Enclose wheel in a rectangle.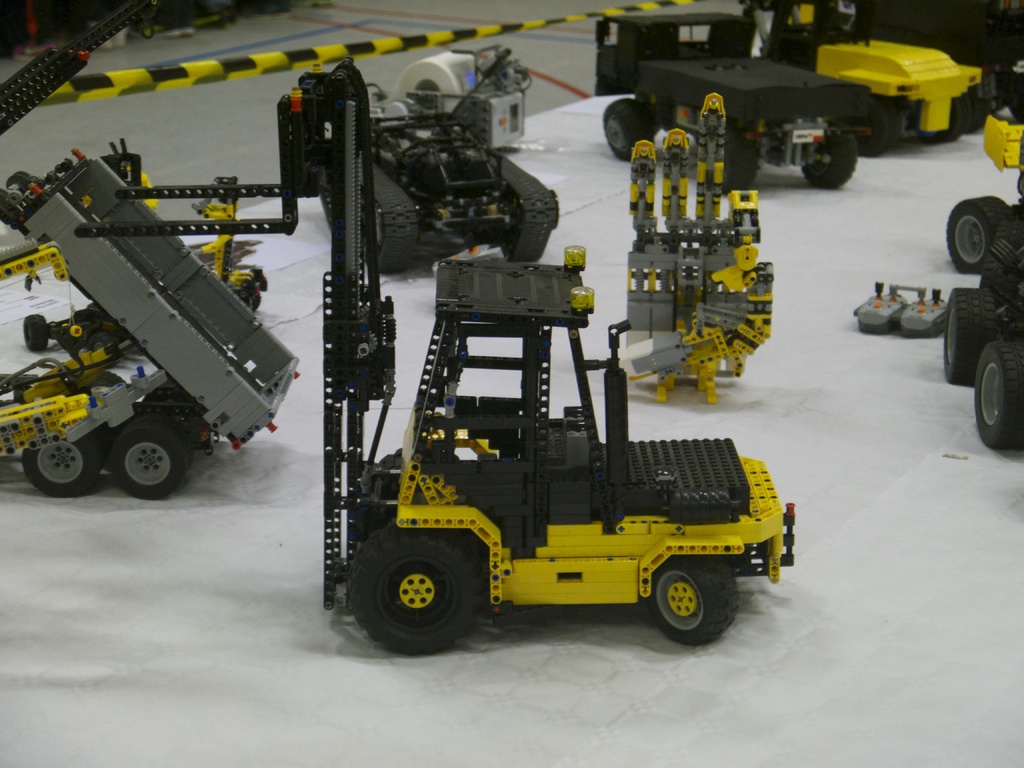
940, 290, 996, 385.
